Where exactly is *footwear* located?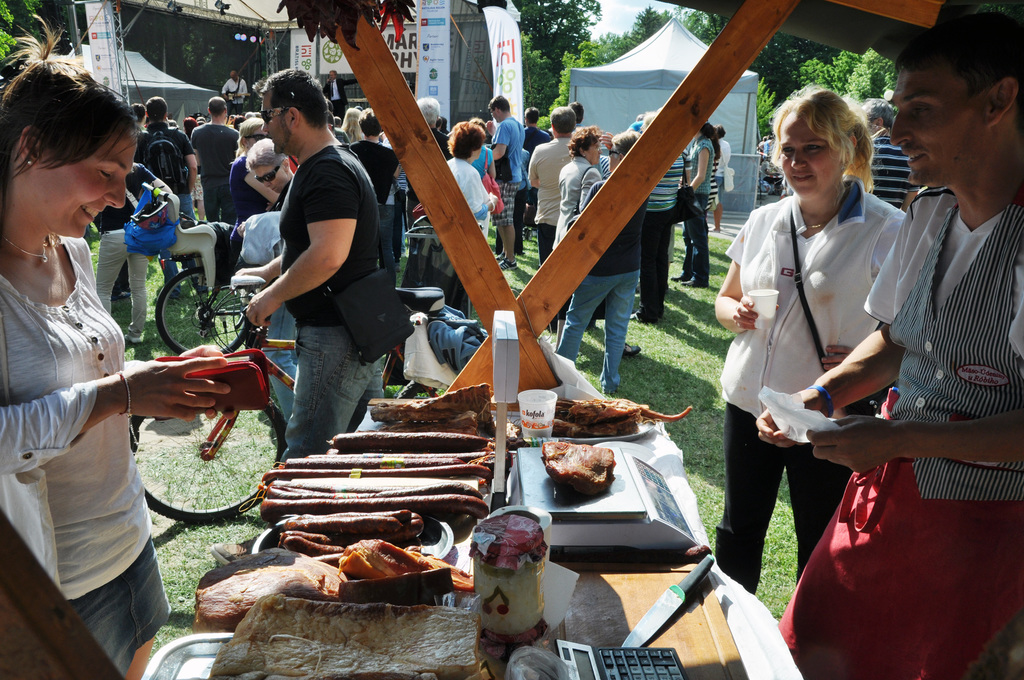
Its bounding box is 623:342:641:358.
